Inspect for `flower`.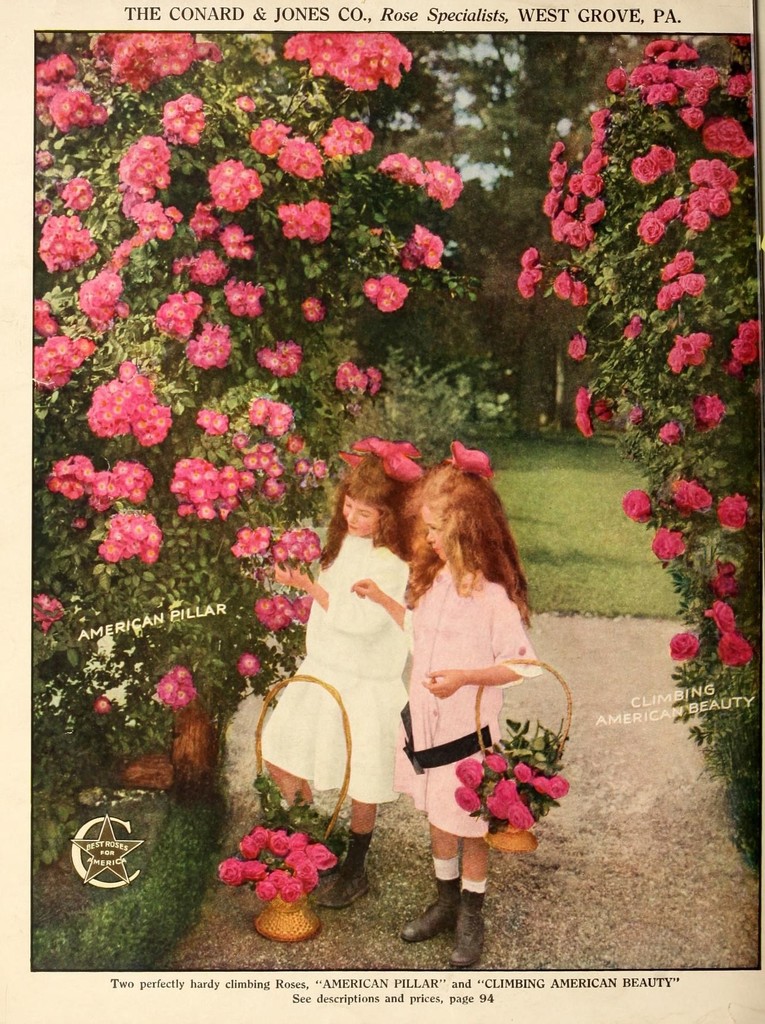
Inspection: (x1=716, y1=563, x2=732, y2=591).
